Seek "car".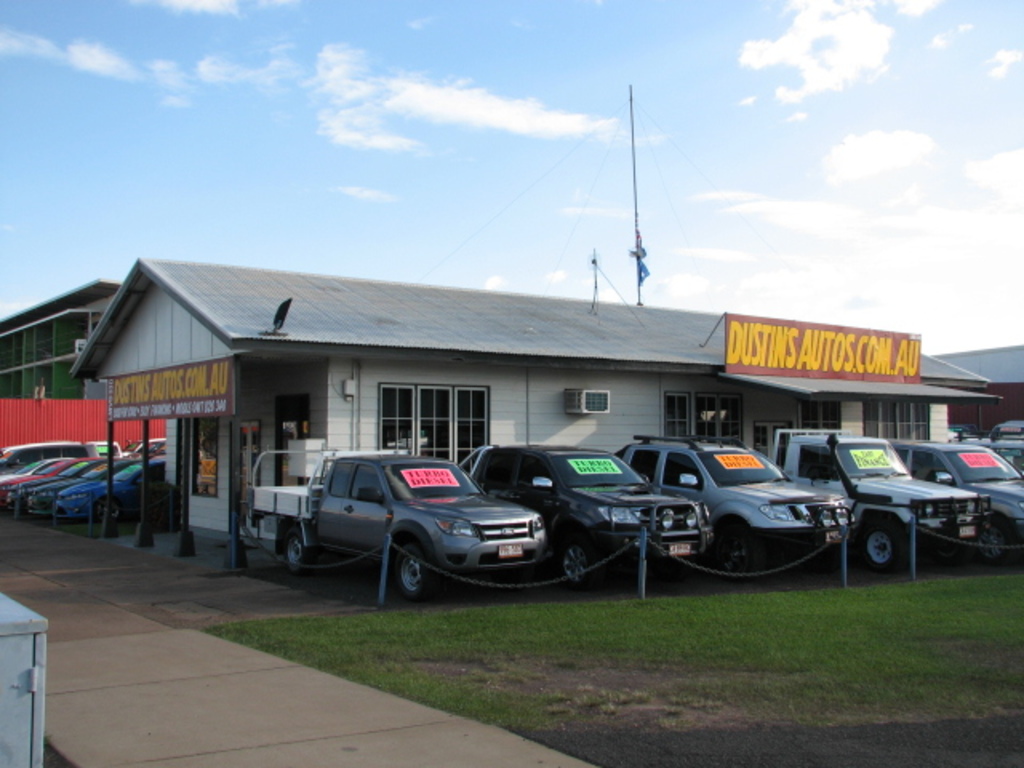
pyautogui.locateOnScreen(277, 445, 573, 598).
